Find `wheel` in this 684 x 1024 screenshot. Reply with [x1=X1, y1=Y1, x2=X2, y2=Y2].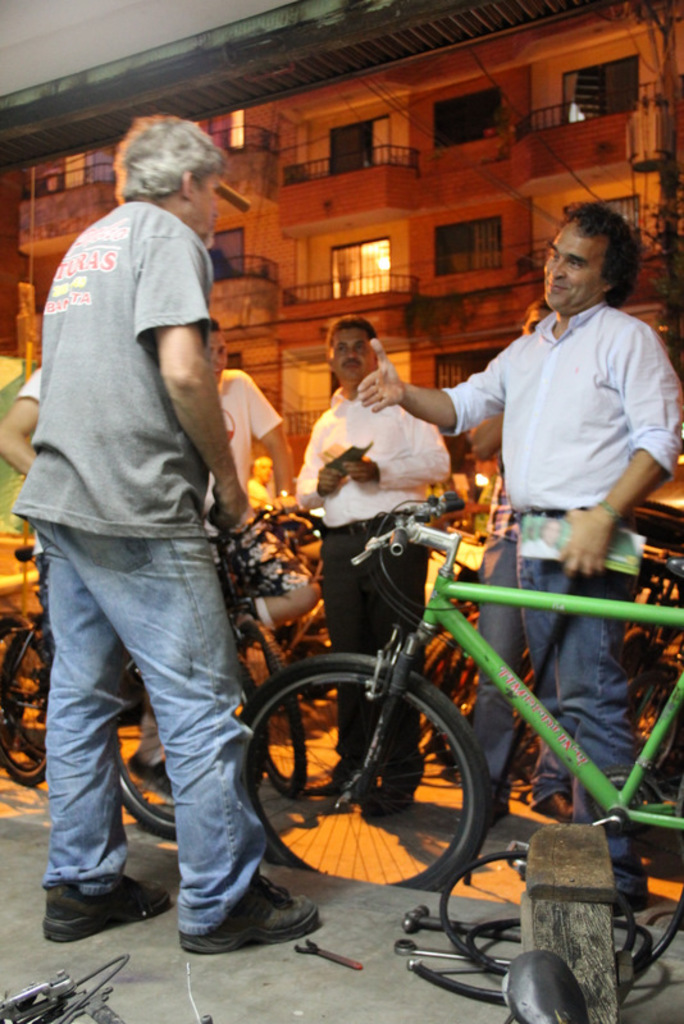
[x1=118, y1=672, x2=275, y2=837].
